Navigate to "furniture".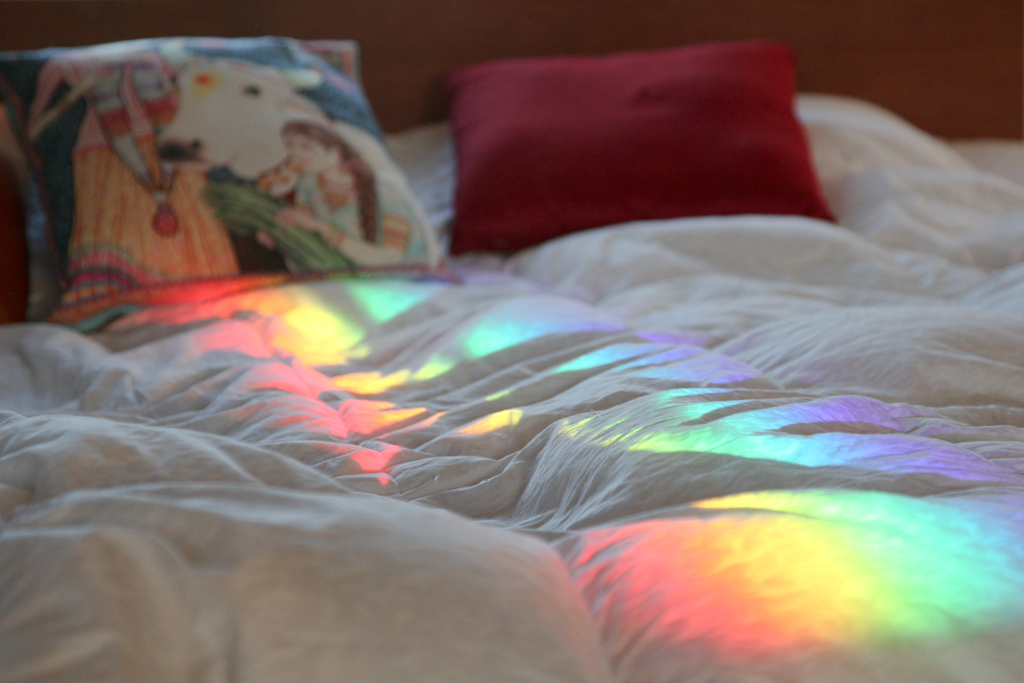
Navigation target: region(0, 0, 1023, 322).
